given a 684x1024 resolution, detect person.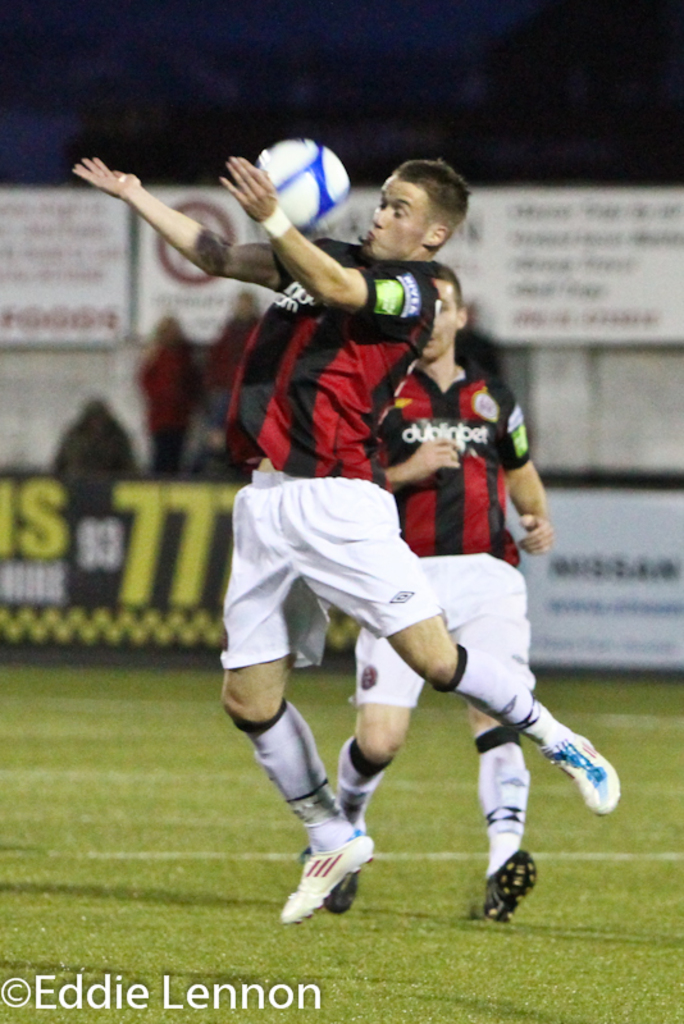
(left=208, top=284, right=263, bottom=481).
